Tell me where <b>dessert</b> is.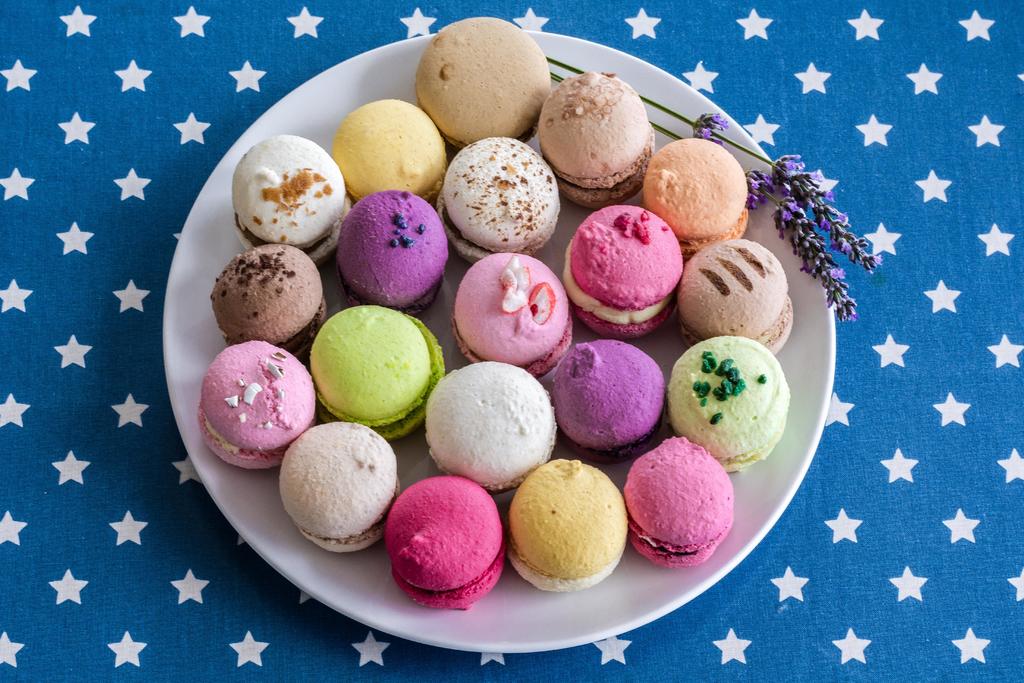
<b>dessert</b> is at l=674, t=233, r=787, b=363.
